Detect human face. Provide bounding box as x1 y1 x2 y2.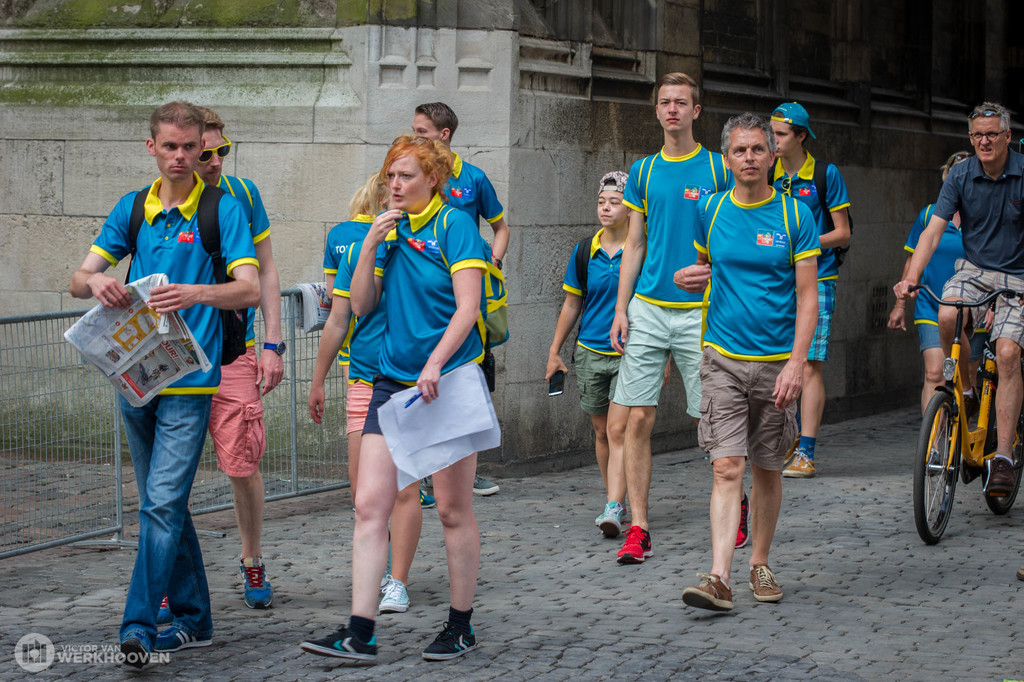
155 121 202 181.
